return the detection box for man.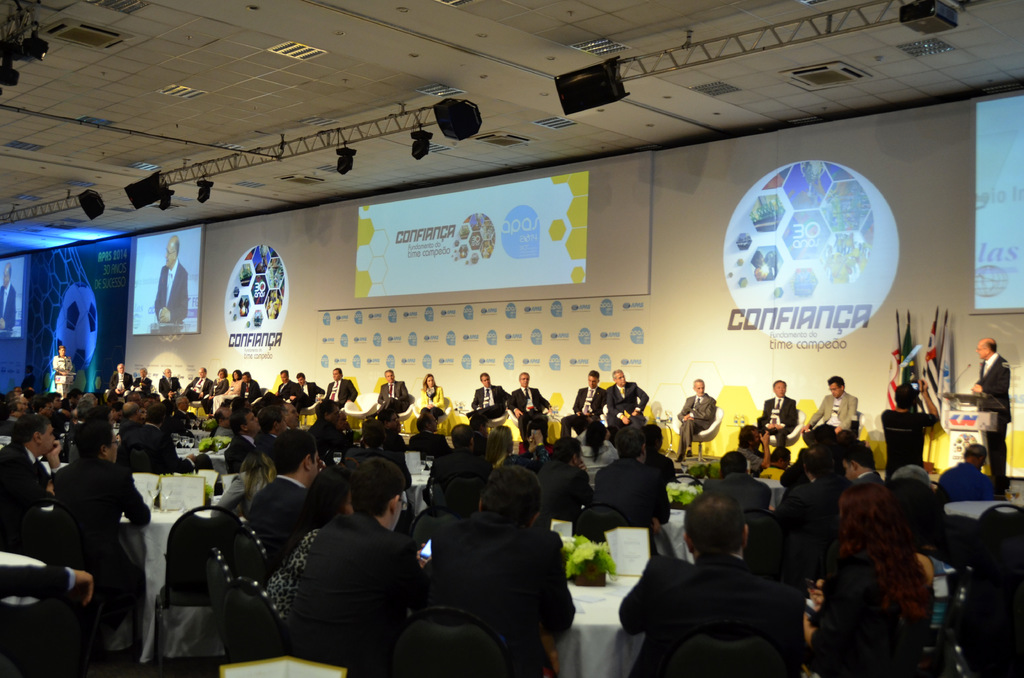
bbox(564, 373, 604, 444).
